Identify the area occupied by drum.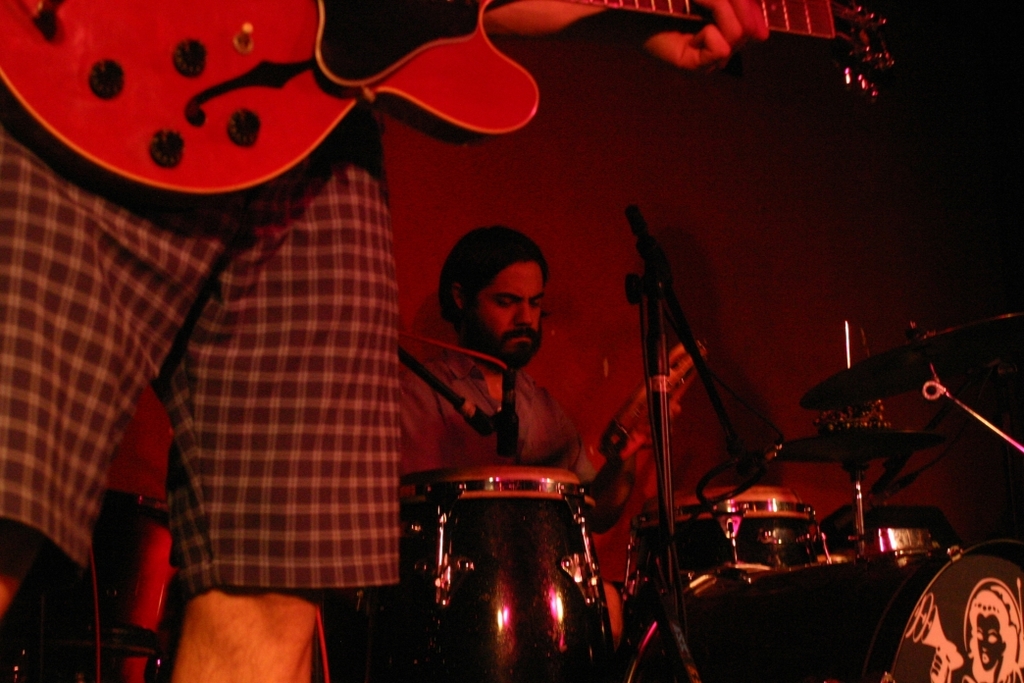
Area: <box>399,462,612,675</box>.
